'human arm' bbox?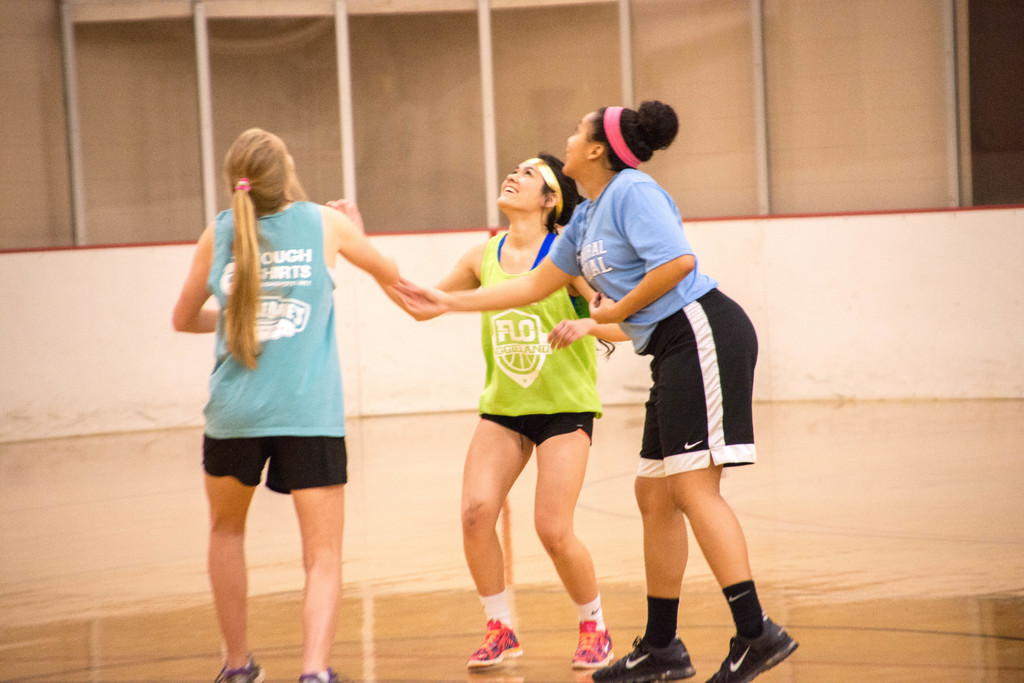
box=[381, 247, 495, 312]
